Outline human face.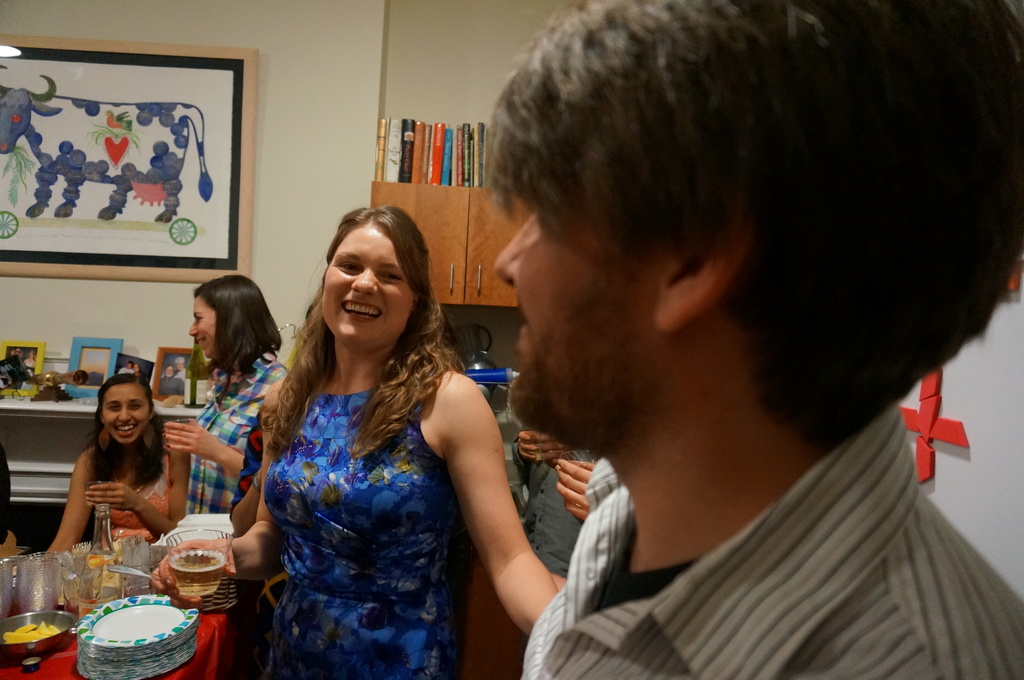
Outline: rect(176, 362, 184, 373).
